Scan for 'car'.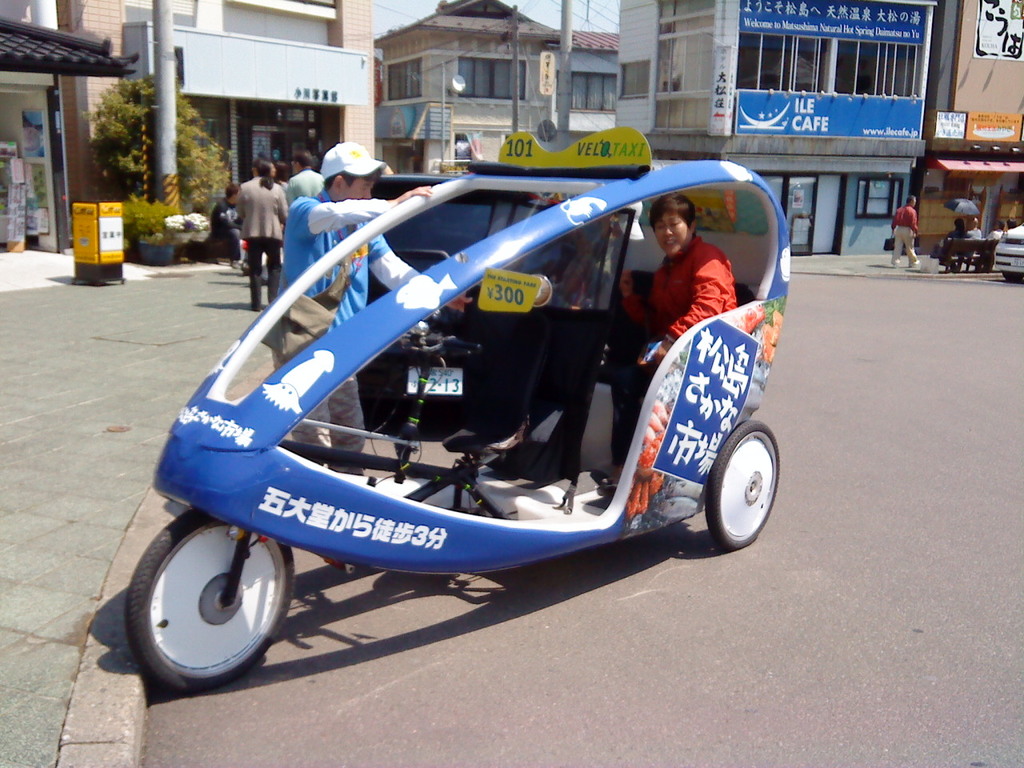
Scan result: bbox(990, 220, 1023, 274).
